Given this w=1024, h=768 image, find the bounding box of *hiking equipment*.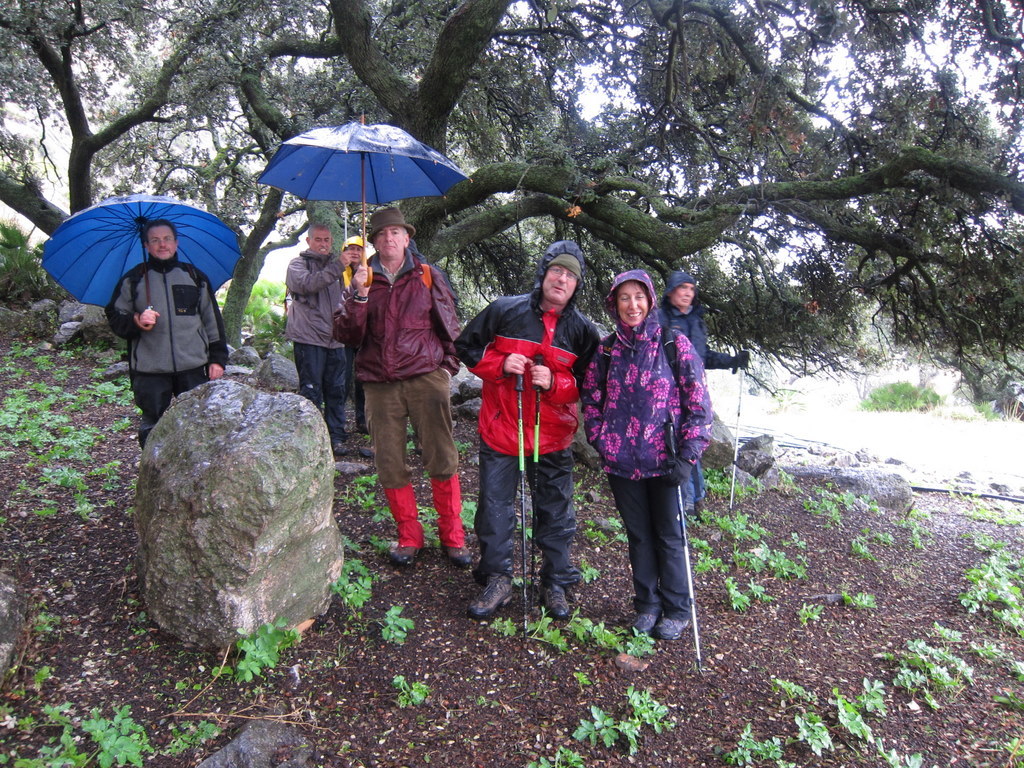
<region>669, 450, 692, 488</region>.
